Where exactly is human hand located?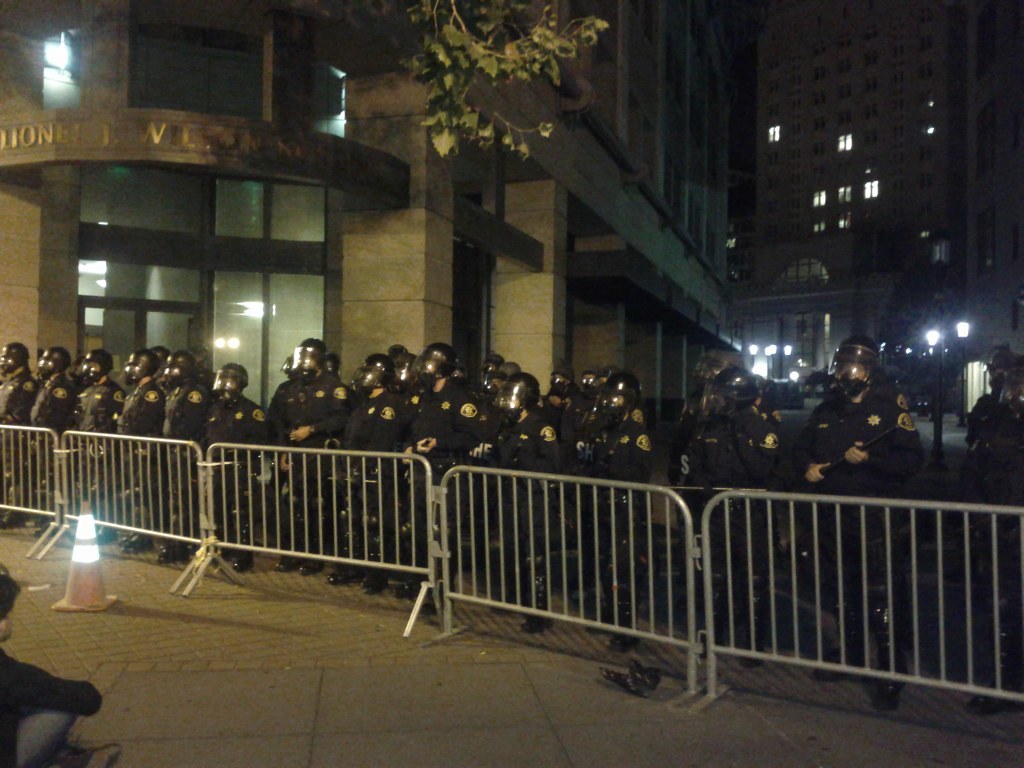
Its bounding box is [289,424,312,445].
